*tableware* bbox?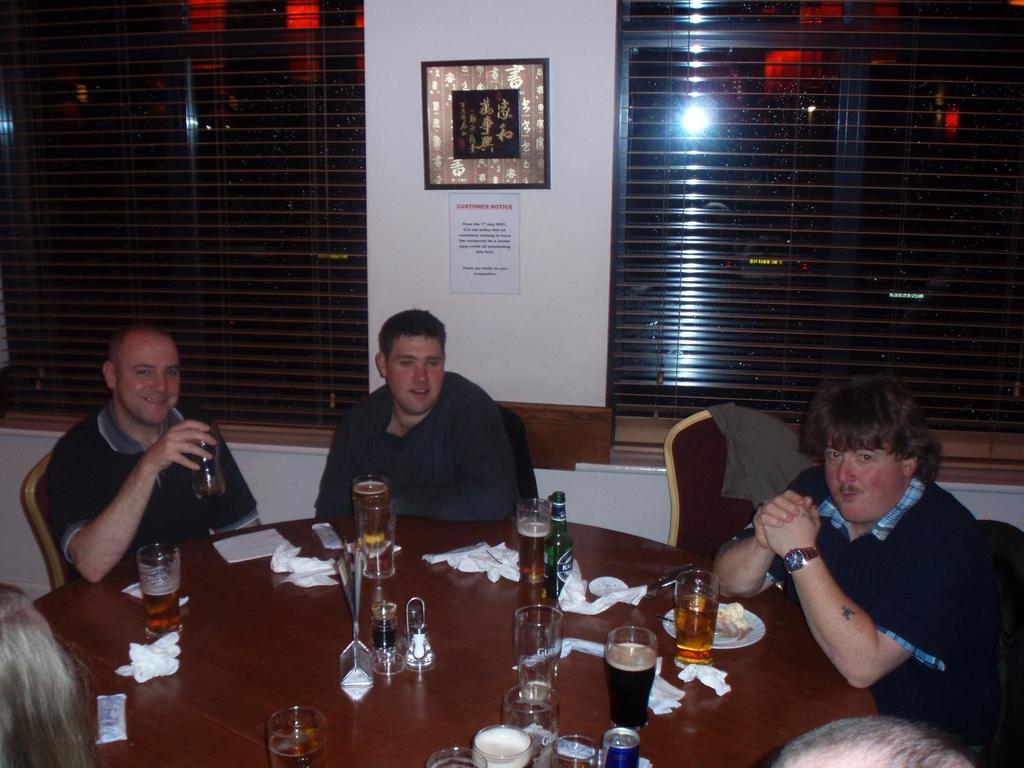
x1=650 y1=609 x2=721 y2=637
